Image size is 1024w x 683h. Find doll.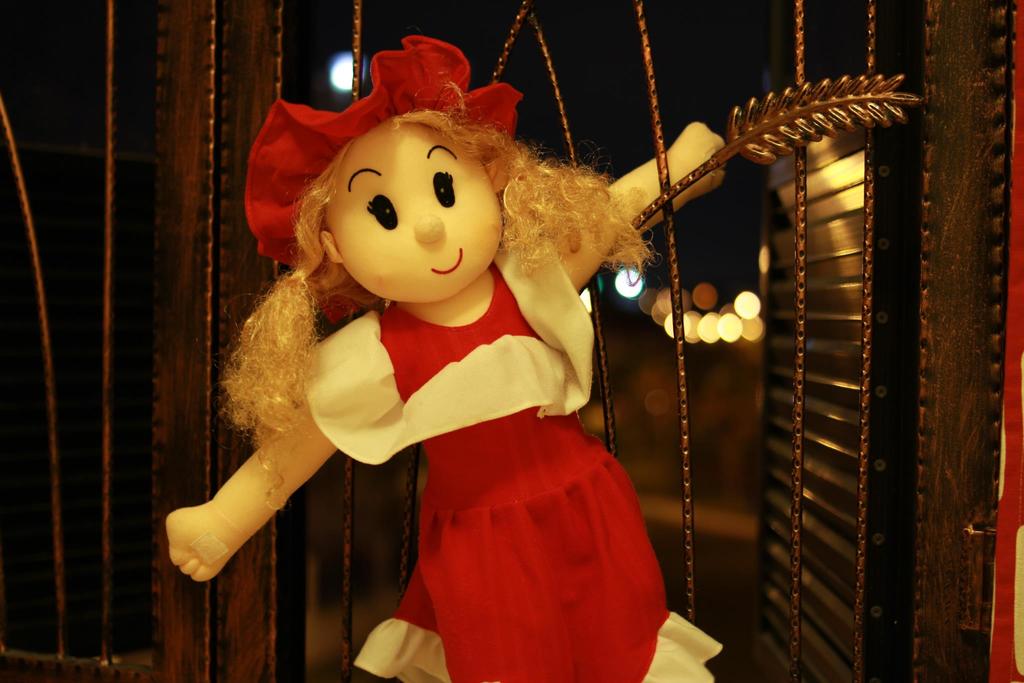
156:29:737:682.
